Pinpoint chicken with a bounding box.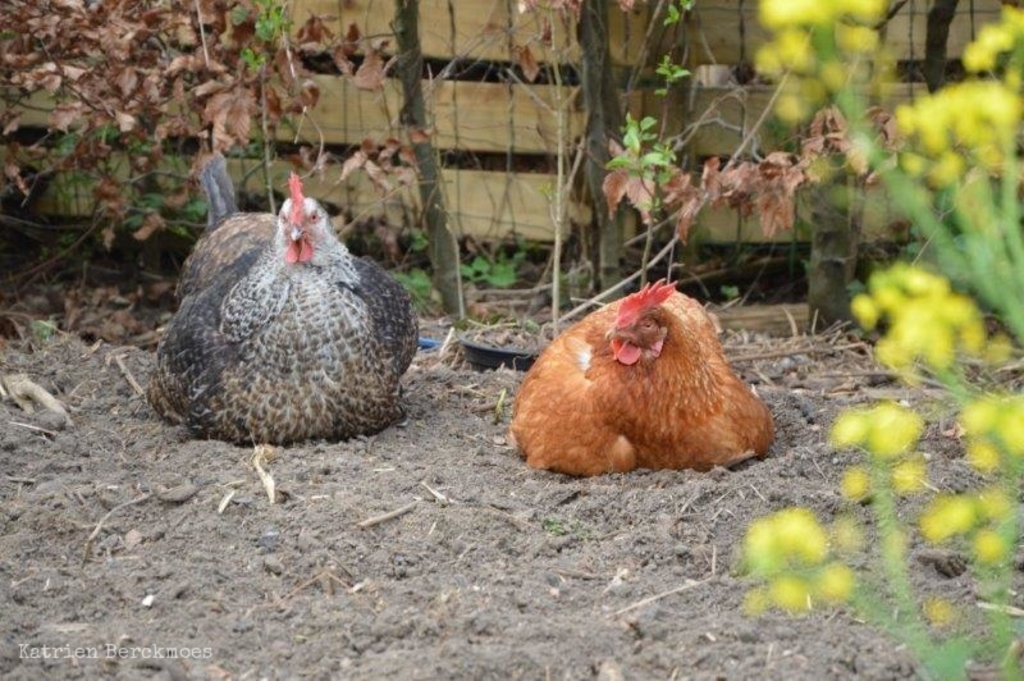
detection(506, 284, 782, 481).
